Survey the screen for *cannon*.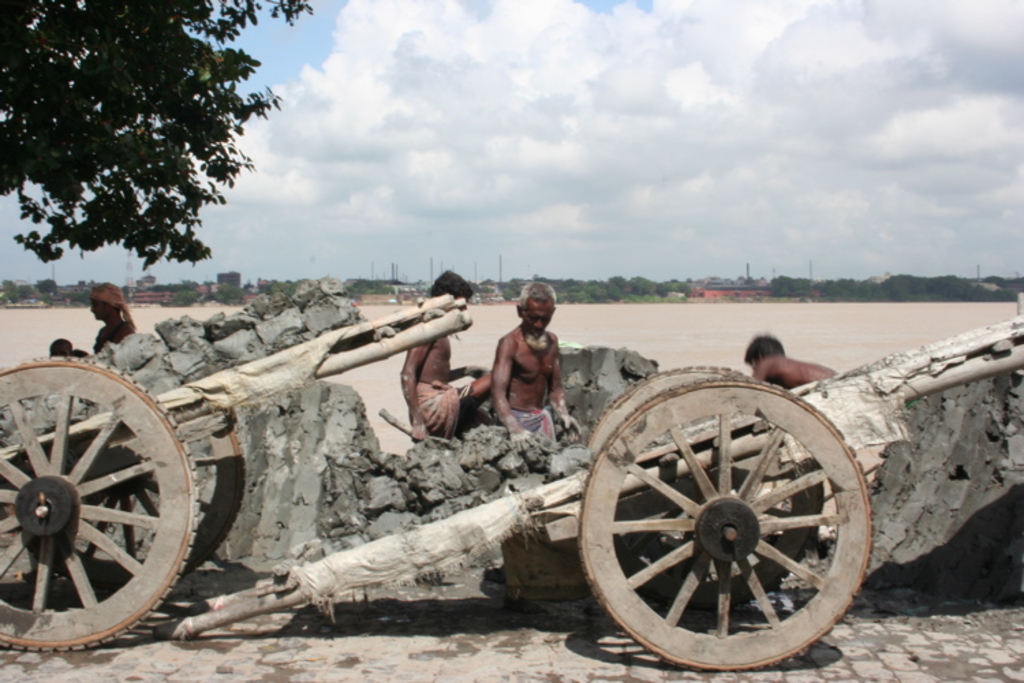
Survey found: [left=0, top=284, right=477, bottom=658].
